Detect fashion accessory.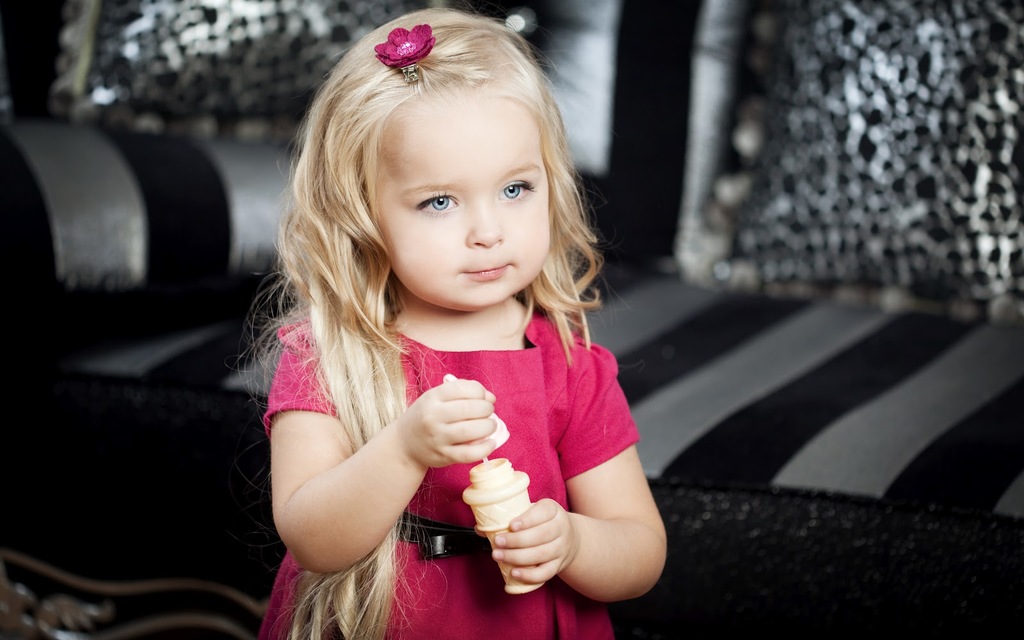
Detected at {"left": 376, "top": 26, "right": 434, "bottom": 84}.
